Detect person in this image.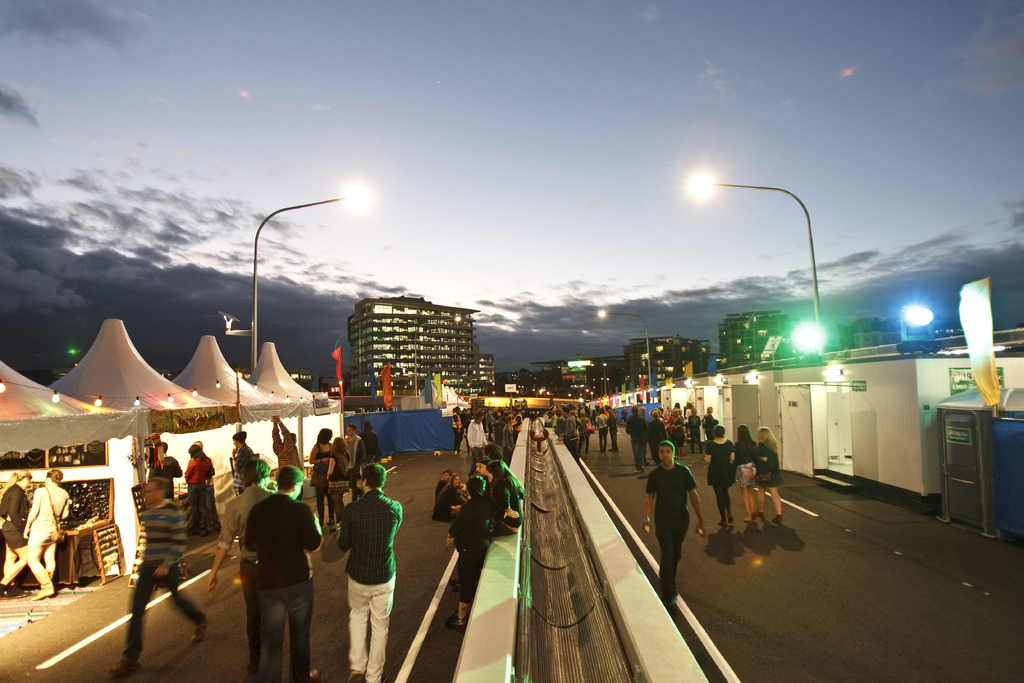
Detection: box(482, 459, 524, 542).
